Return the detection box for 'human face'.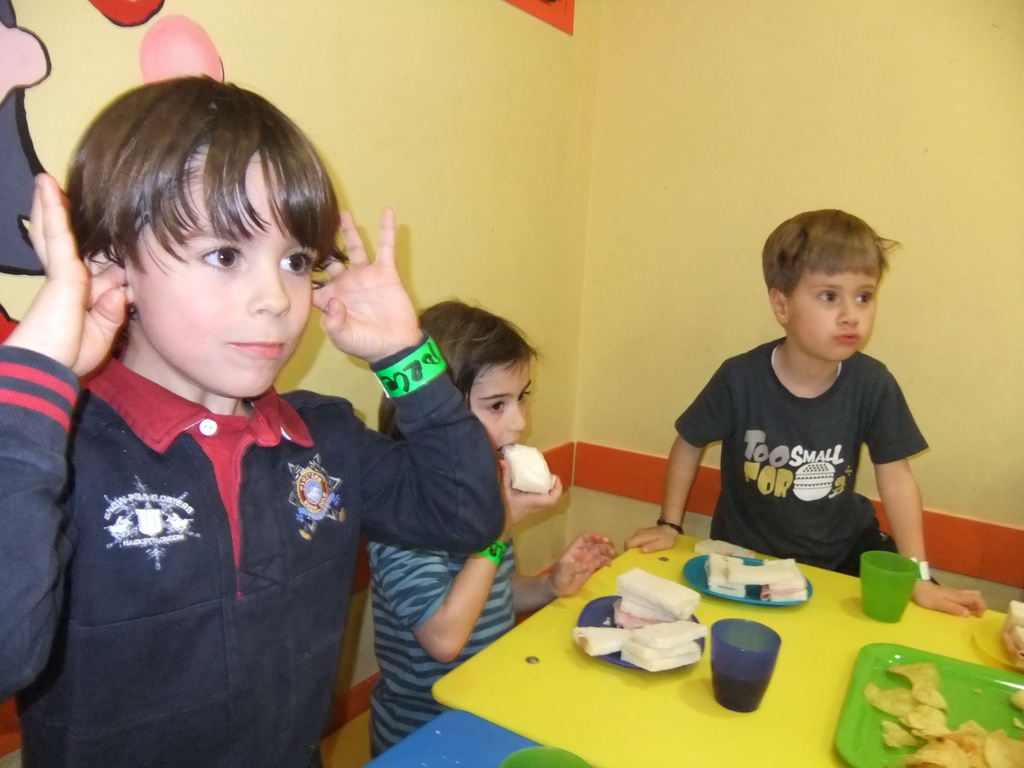
bbox=[785, 273, 876, 362].
